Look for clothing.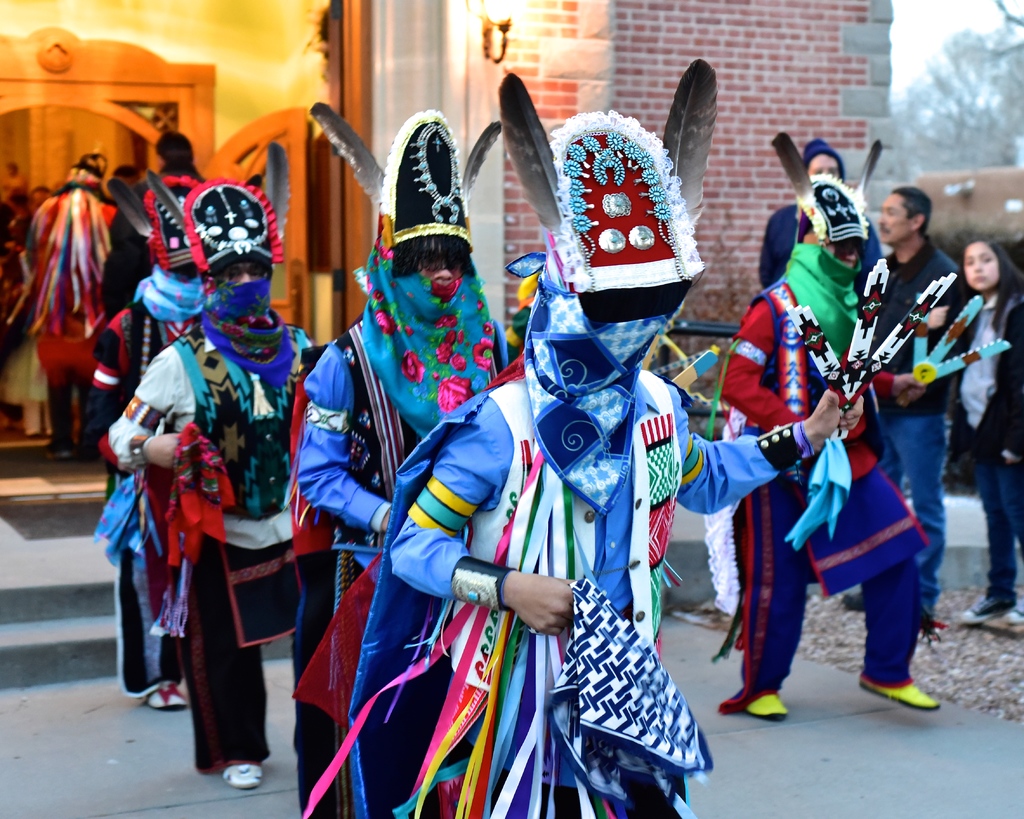
Found: [955, 280, 1023, 622].
